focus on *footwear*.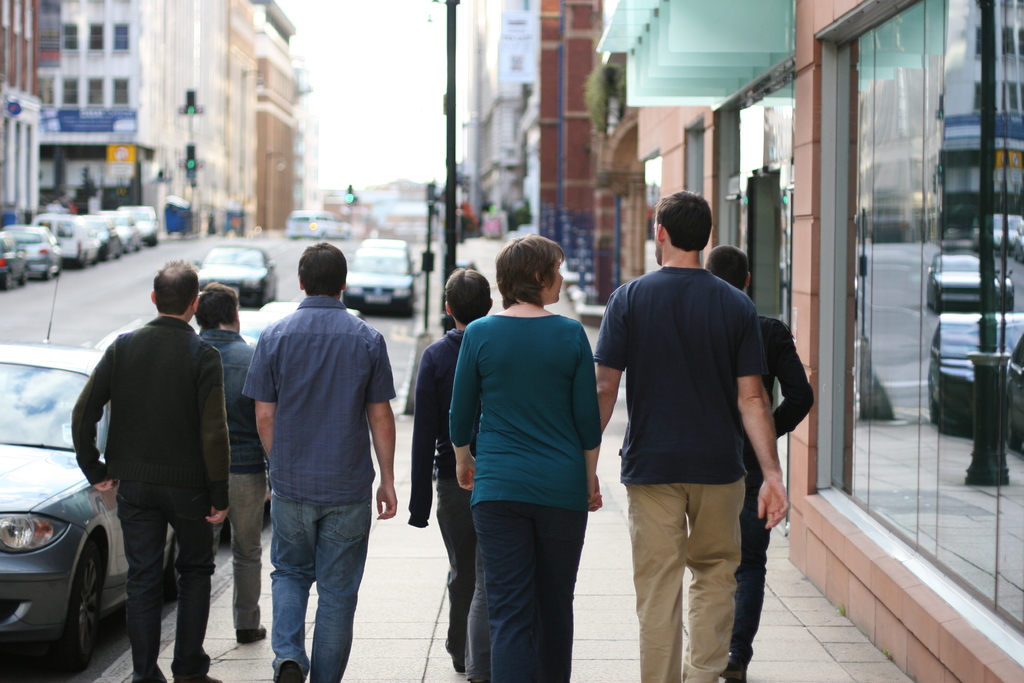
Focused at bbox=(205, 673, 221, 682).
